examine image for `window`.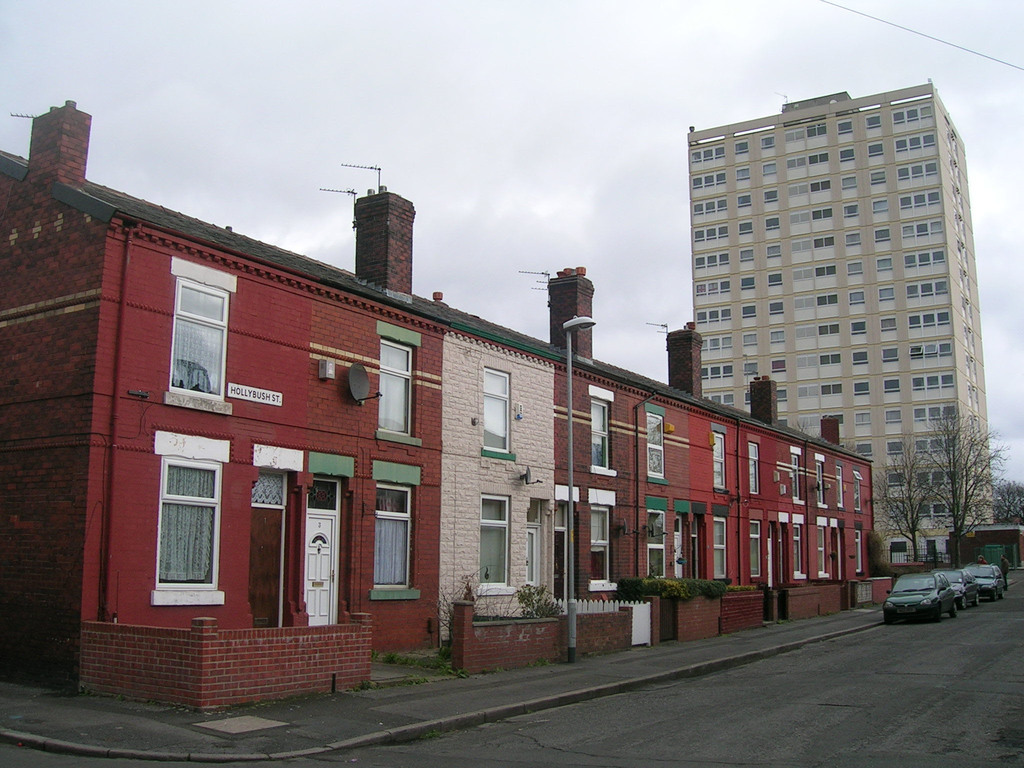
Examination result: x1=692, y1=301, x2=731, y2=324.
